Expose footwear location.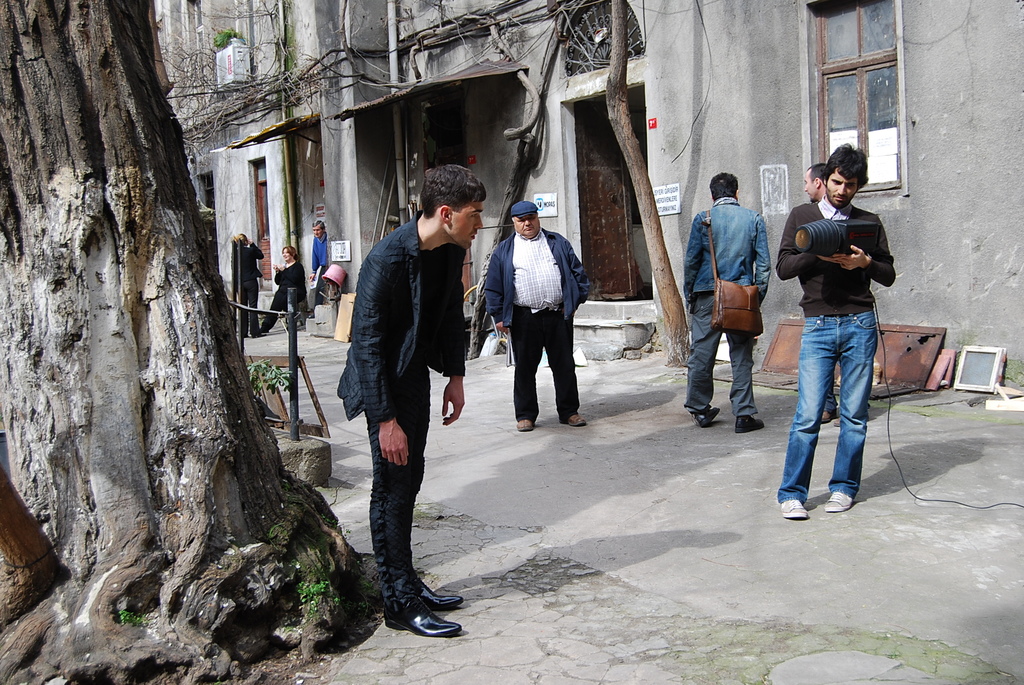
Exposed at select_region(515, 418, 536, 432).
